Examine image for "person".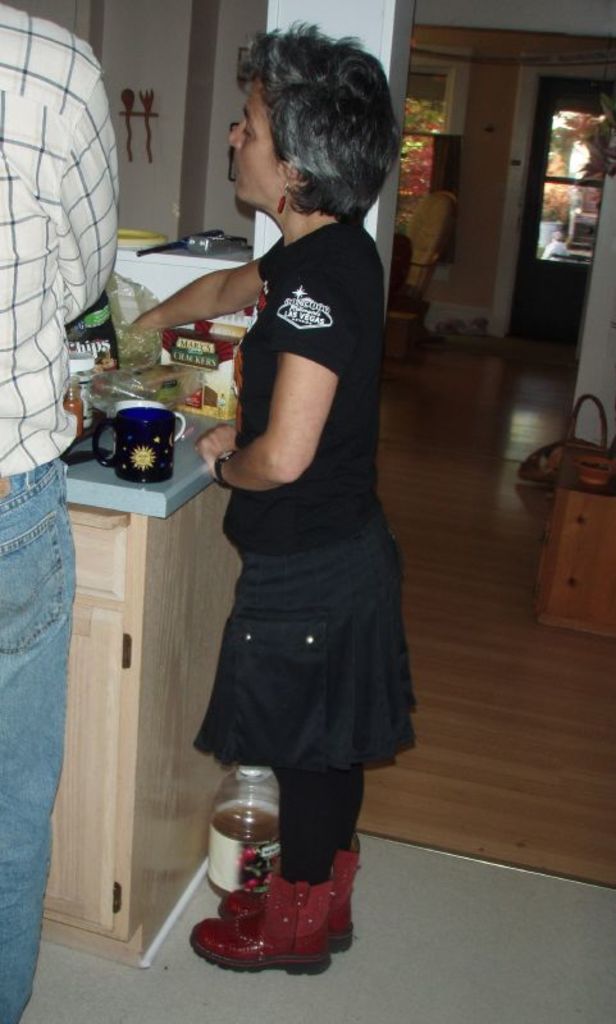
Examination result: crop(0, 0, 124, 1023).
